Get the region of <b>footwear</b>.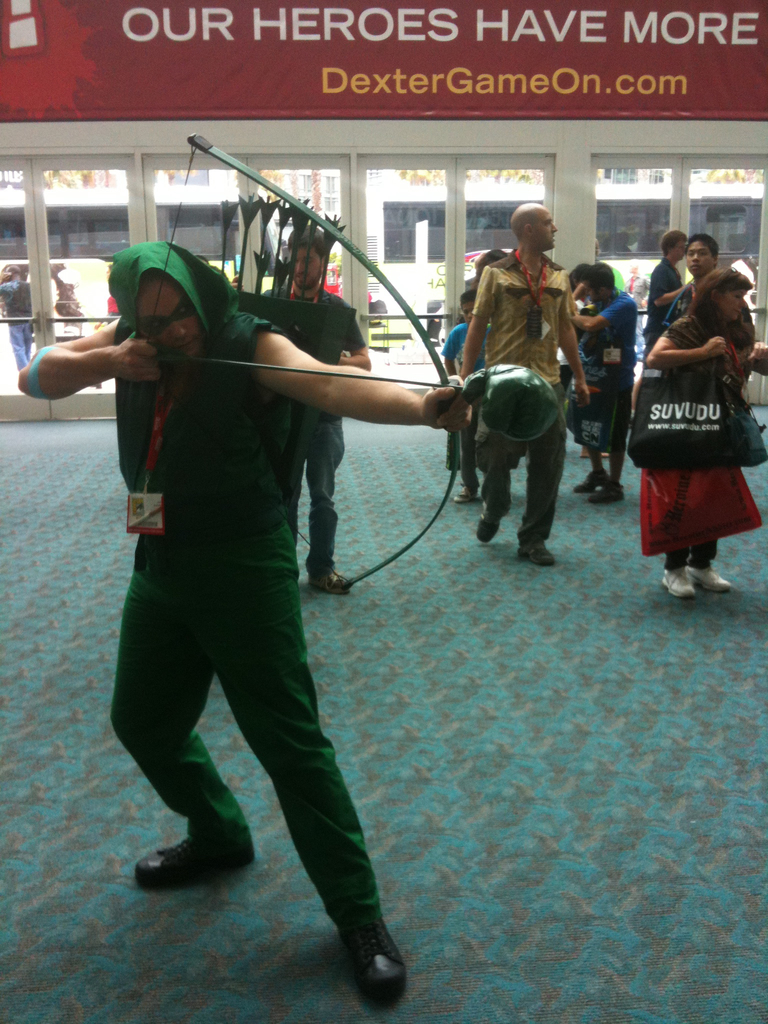
BBox(326, 908, 404, 996).
